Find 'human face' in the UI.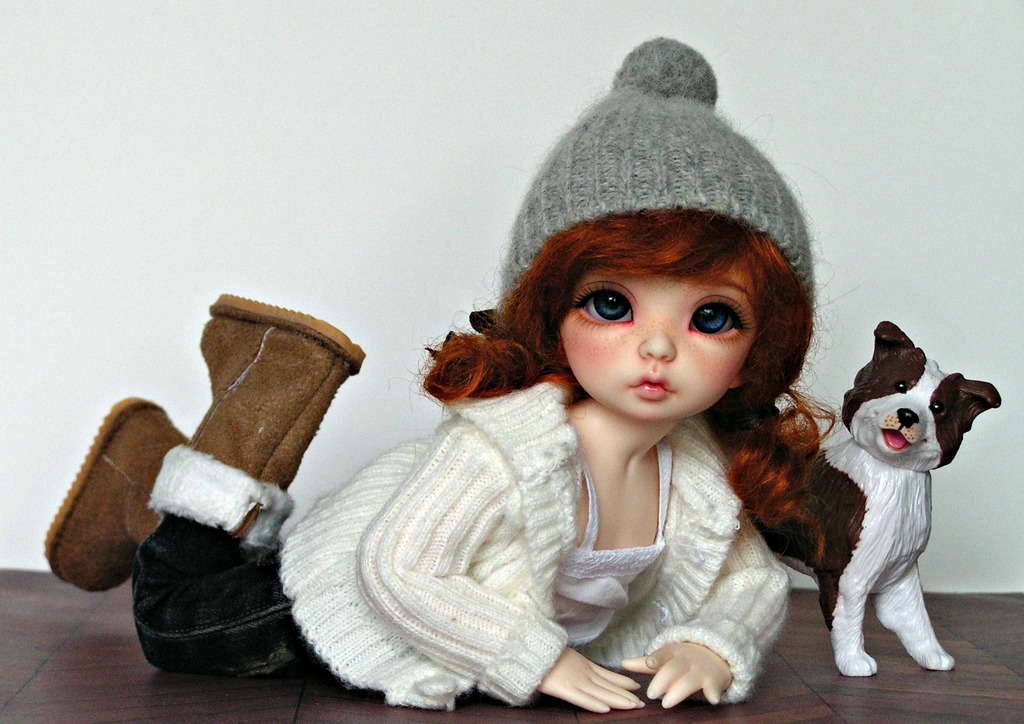
UI element at bbox=[564, 260, 756, 415].
